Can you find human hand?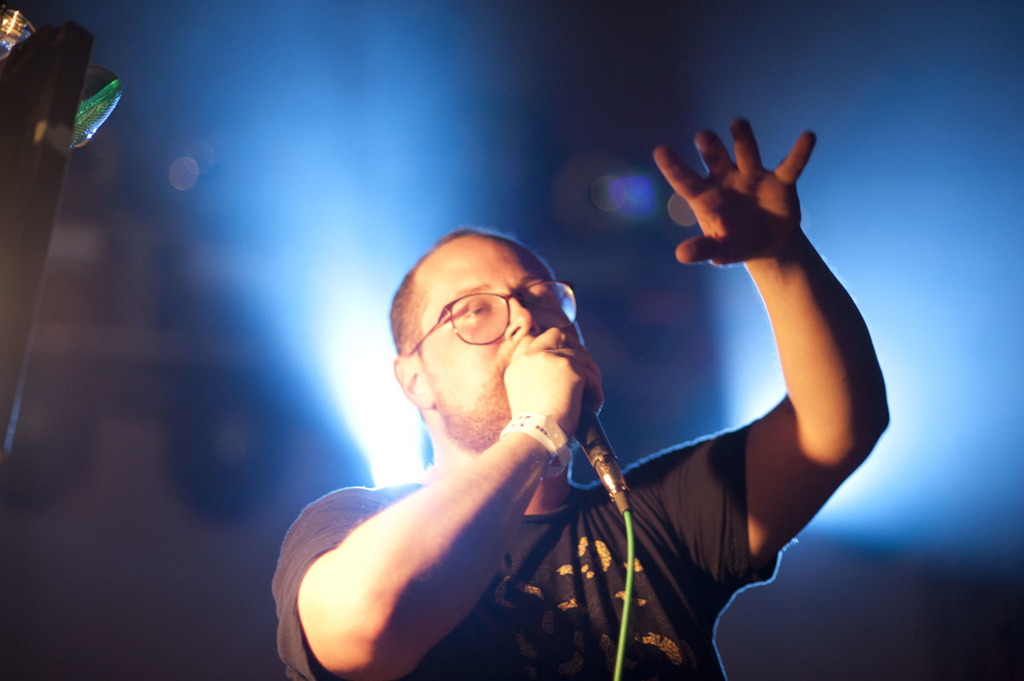
Yes, bounding box: (x1=501, y1=322, x2=604, y2=453).
